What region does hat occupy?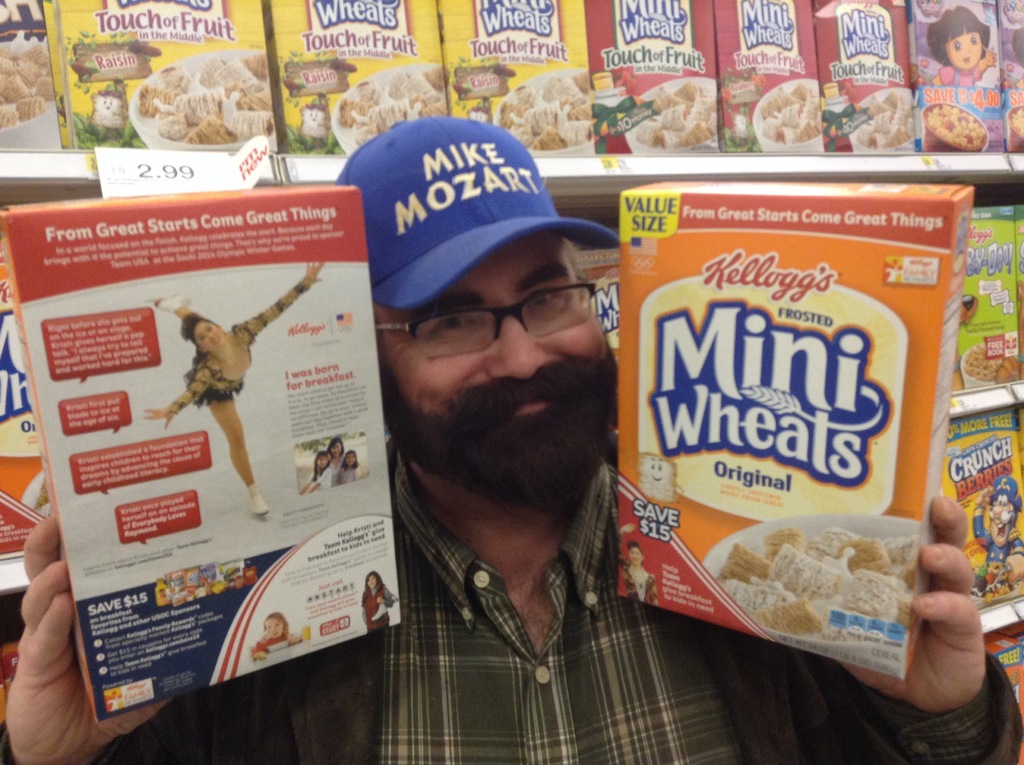
bbox(330, 115, 622, 310).
